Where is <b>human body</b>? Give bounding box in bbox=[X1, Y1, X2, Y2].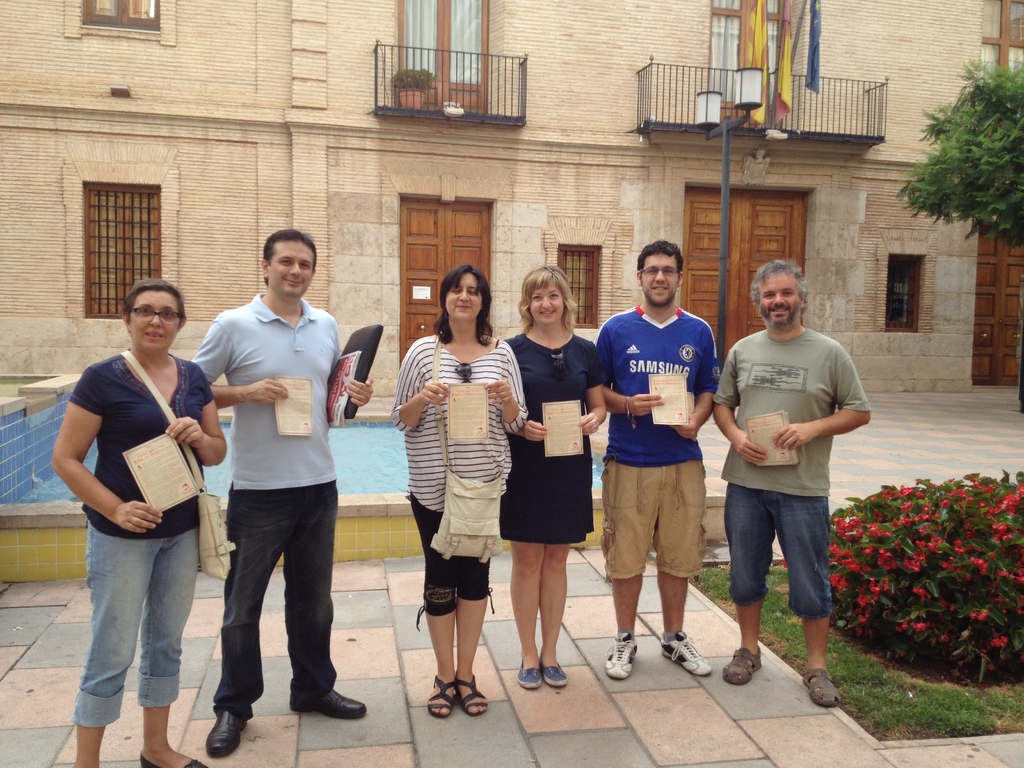
bbox=[593, 303, 721, 678].
